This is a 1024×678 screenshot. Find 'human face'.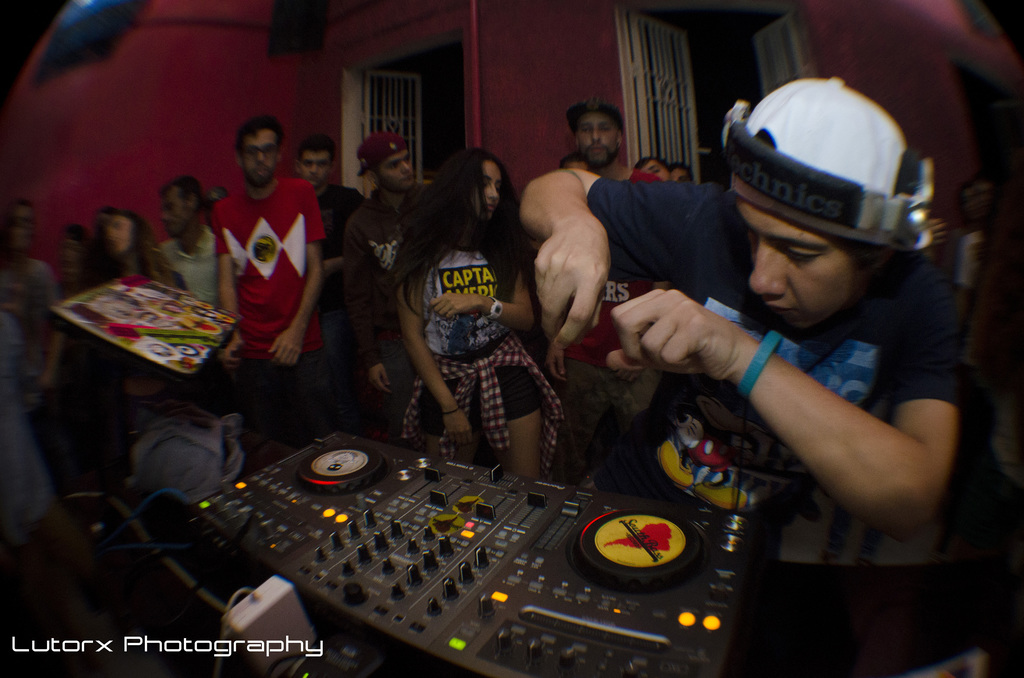
Bounding box: 159/196/186/246.
